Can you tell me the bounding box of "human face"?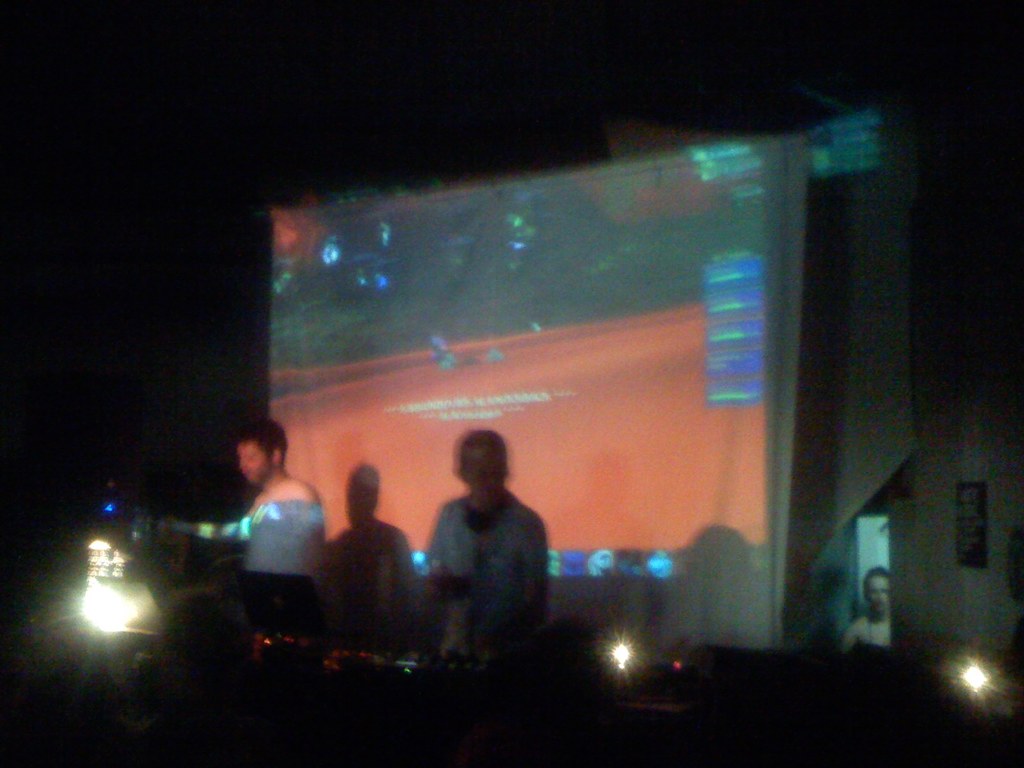
[left=461, top=444, right=505, bottom=505].
